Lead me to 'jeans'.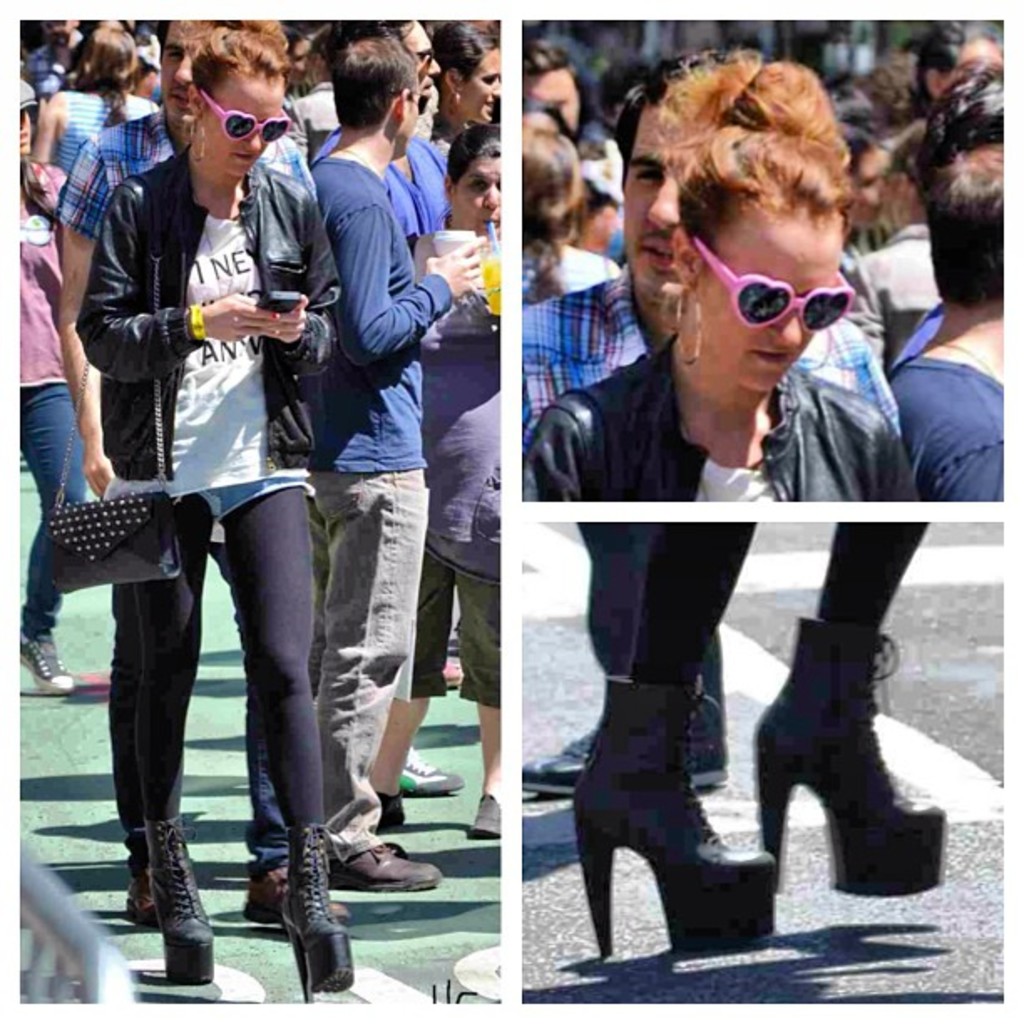
Lead to detection(412, 550, 500, 708).
